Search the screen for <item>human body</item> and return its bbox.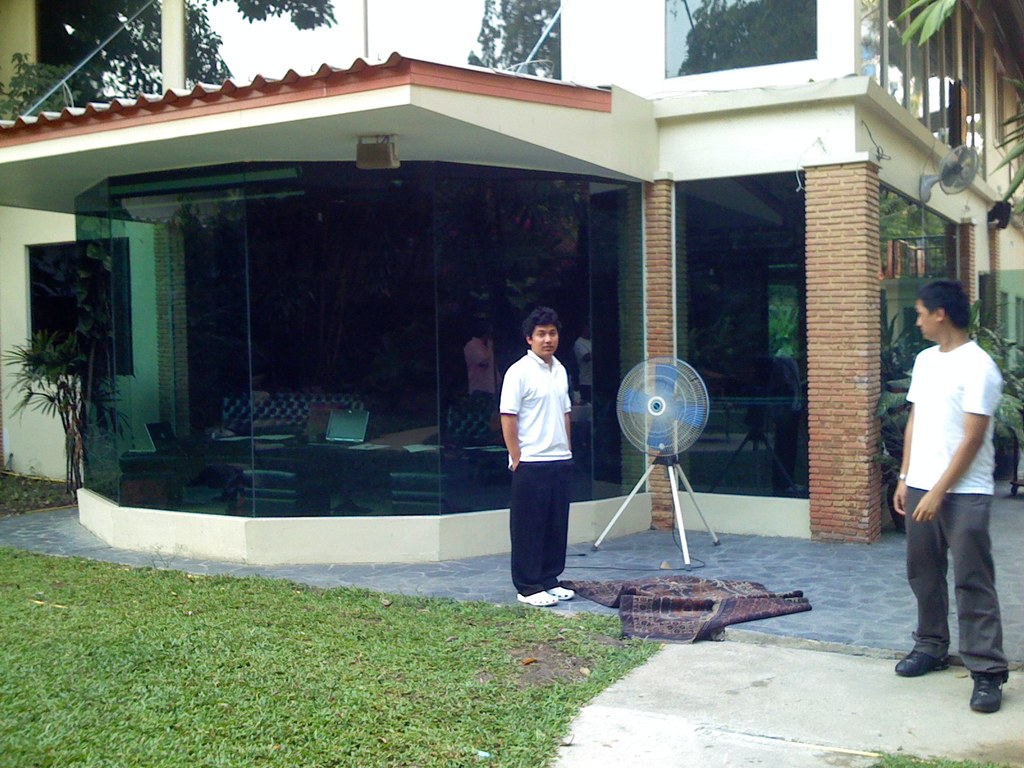
Found: bbox=(573, 318, 596, 403).
